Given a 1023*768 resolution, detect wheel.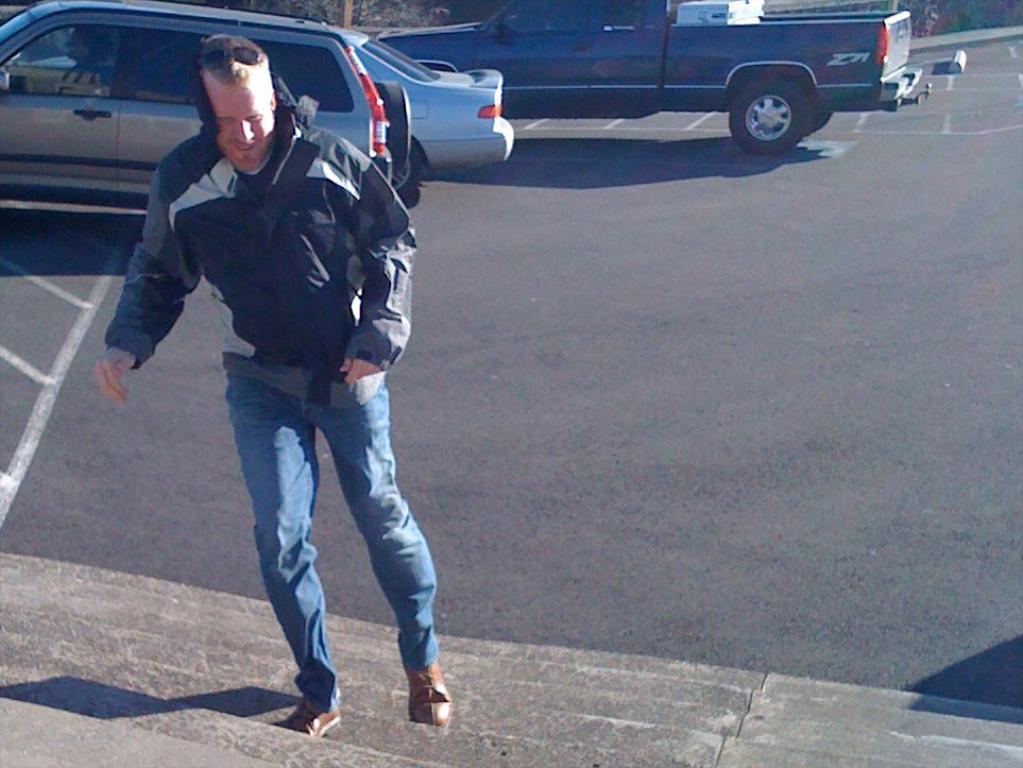
[left=379, top=81, right=414, bottom=191].
